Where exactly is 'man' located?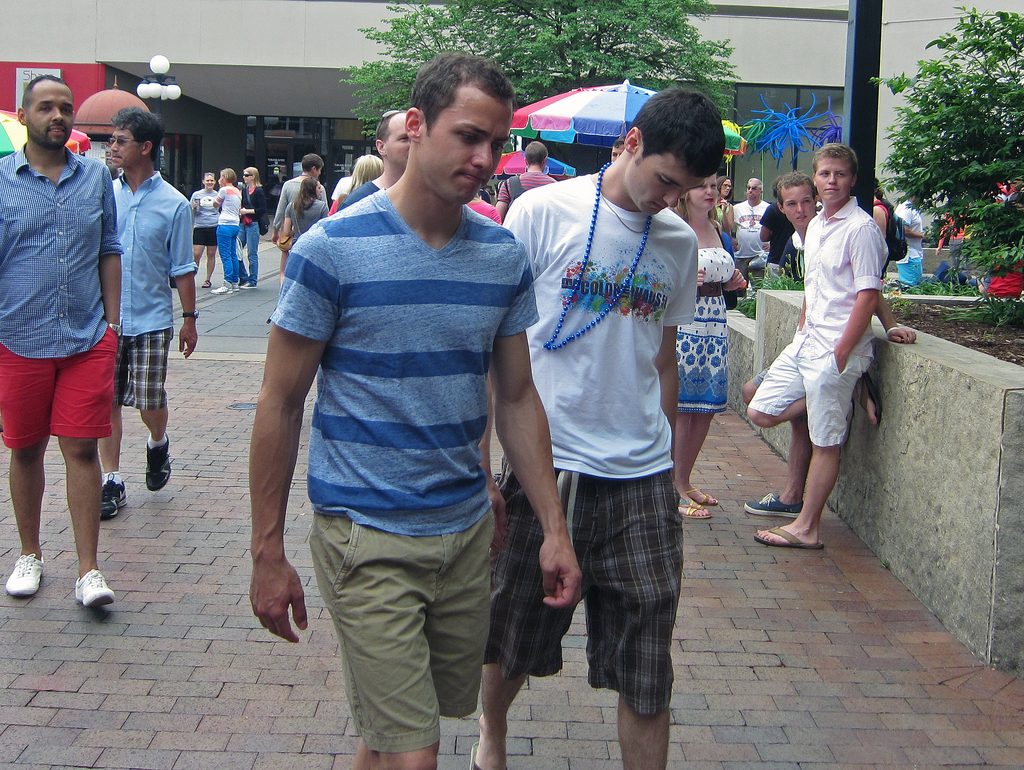
Its bounding box is bbox=[95, 104, 200, 520].
